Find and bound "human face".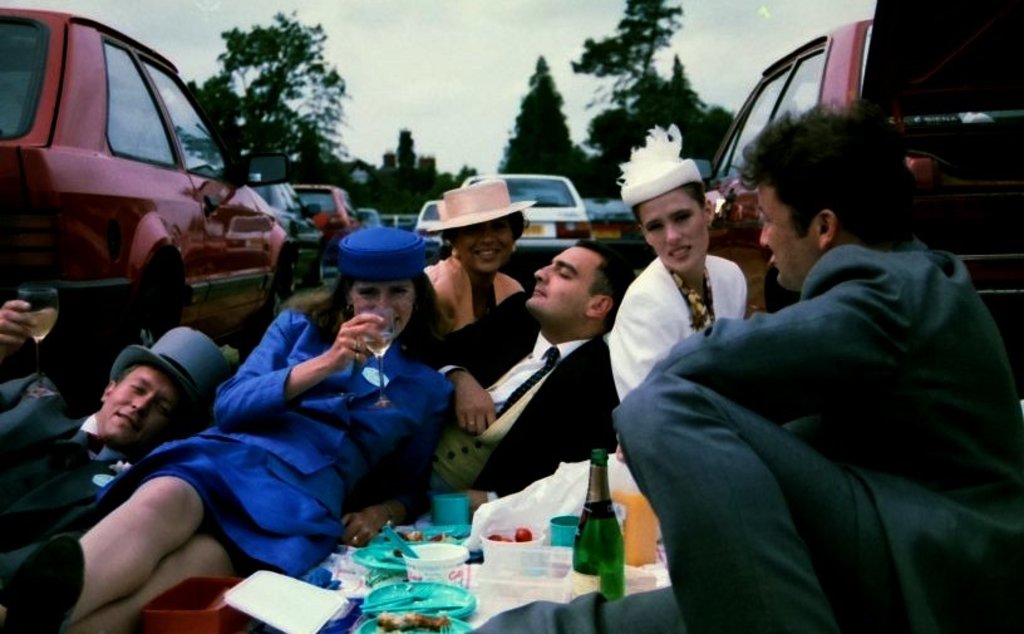
Bound: <box>452,208,517,270</box>.
